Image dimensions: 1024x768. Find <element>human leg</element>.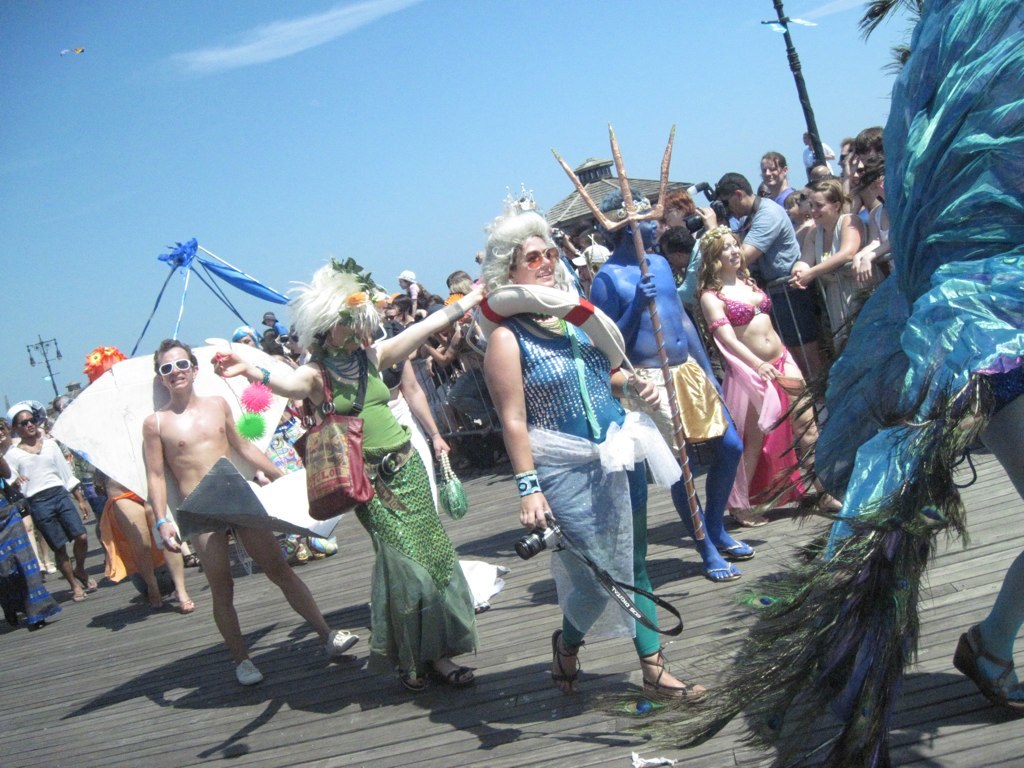
(x1=1, y1=502, x2=48, y2=630).
